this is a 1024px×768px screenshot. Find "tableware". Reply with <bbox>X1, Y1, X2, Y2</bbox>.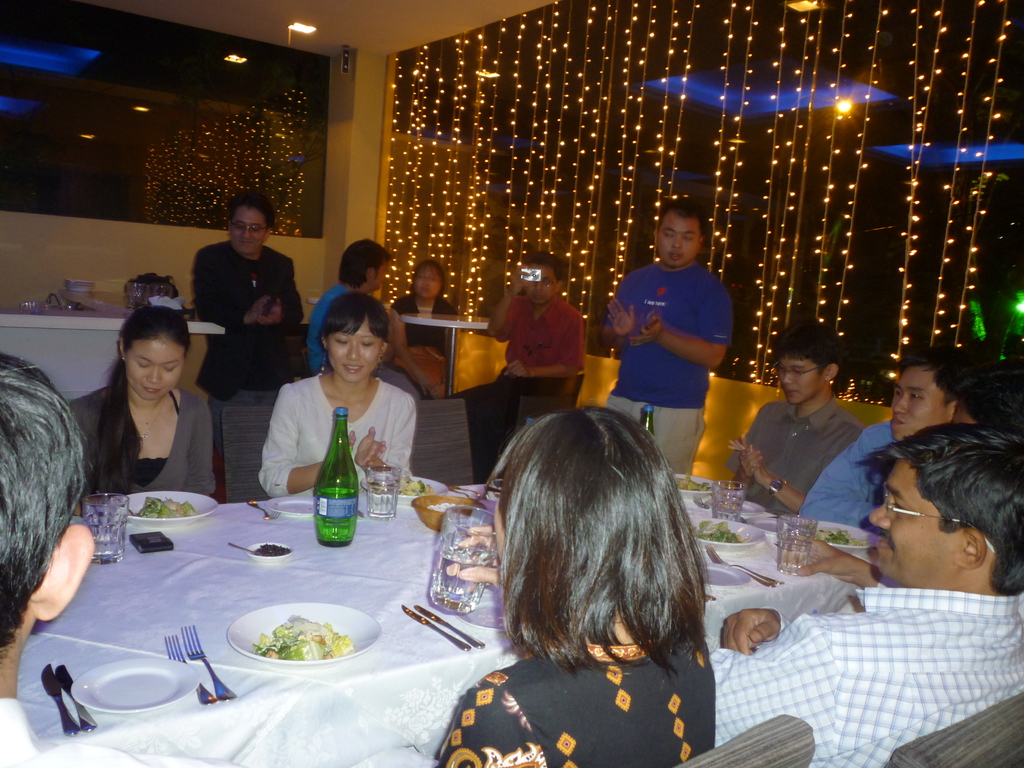
<bbox>111, 490, 219, 531</bbox>.
